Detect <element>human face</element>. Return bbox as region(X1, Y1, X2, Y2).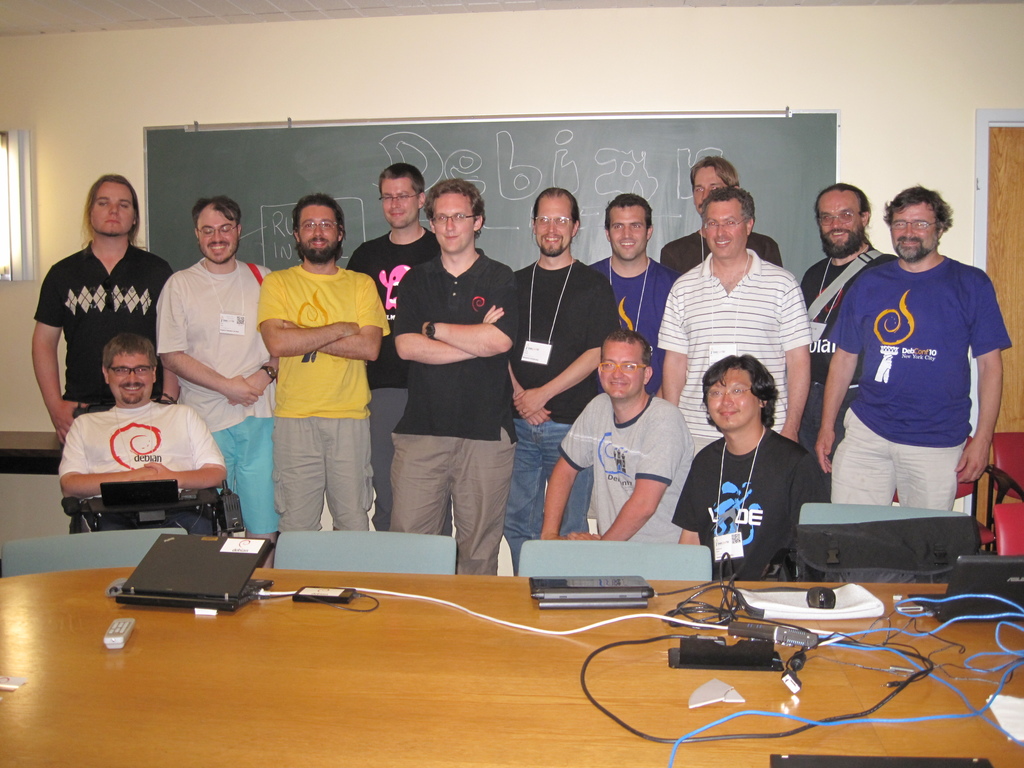
region(892, 204, 937, 255).
